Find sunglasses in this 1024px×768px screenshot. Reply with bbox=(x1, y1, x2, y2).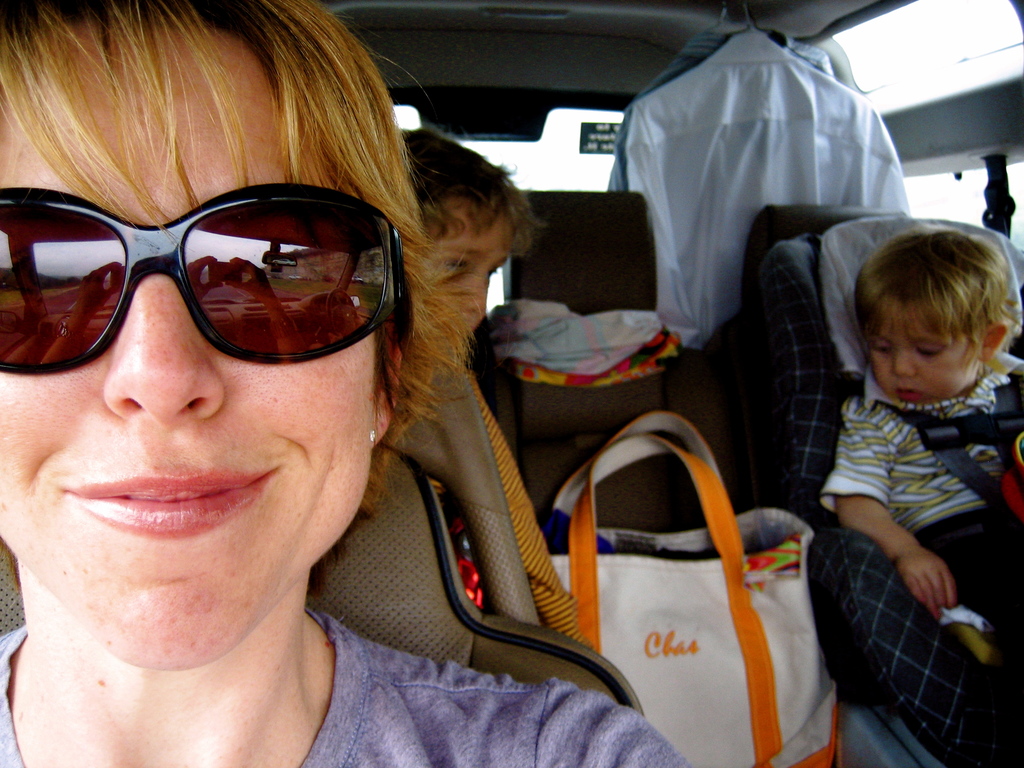
bbox=(0, 173, 424, 387).
